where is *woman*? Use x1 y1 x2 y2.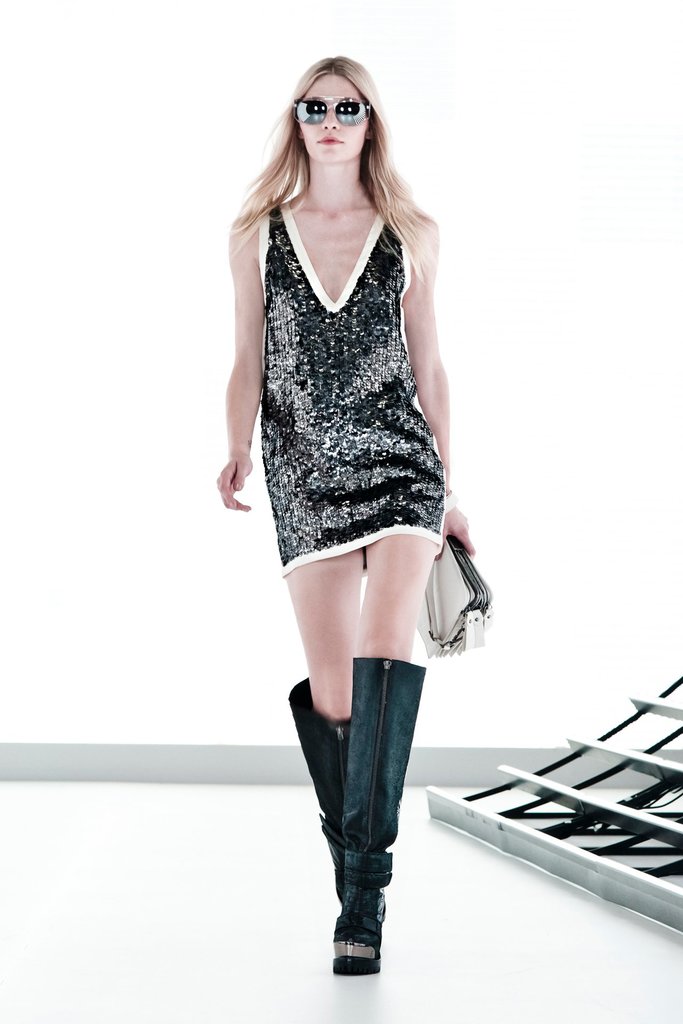
216 28 477 906.
